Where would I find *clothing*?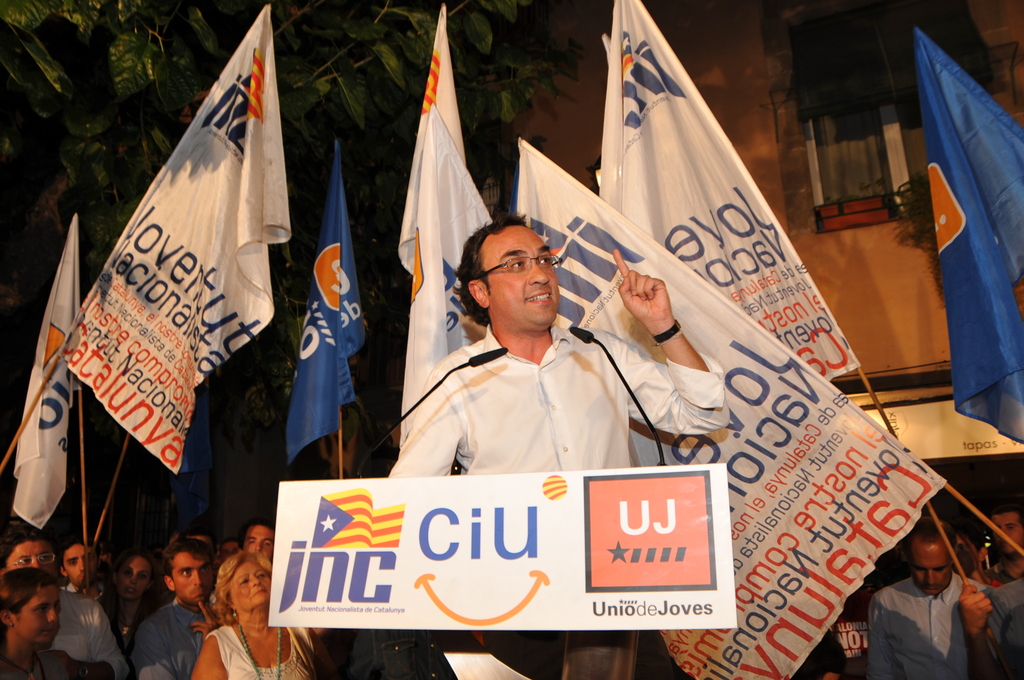
At select_region(4, 572, 338, 676).
